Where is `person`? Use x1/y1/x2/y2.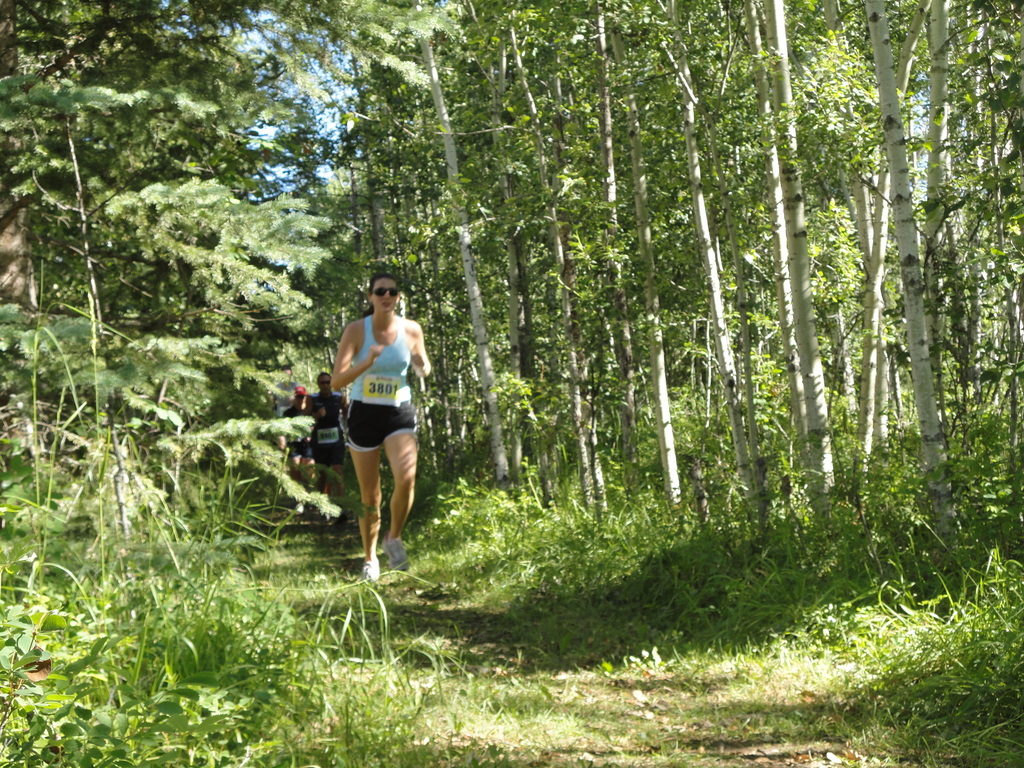
332/270/433/592.
